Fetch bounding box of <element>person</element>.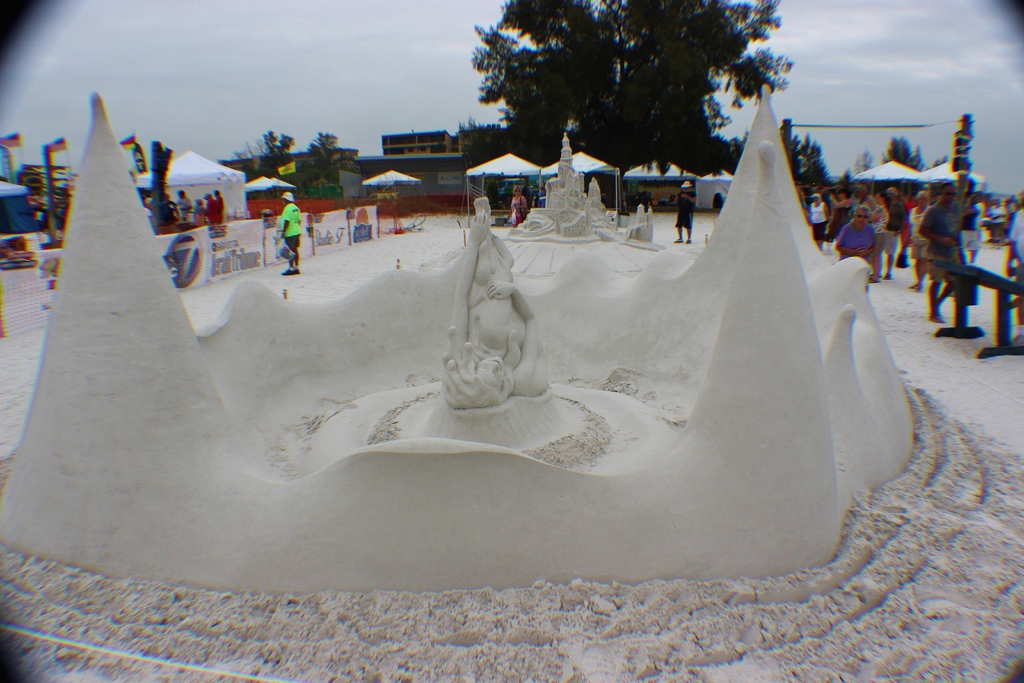
Bbox: {"x1": 829, "y1": 189, "x2": 852, "y2": 228}.
